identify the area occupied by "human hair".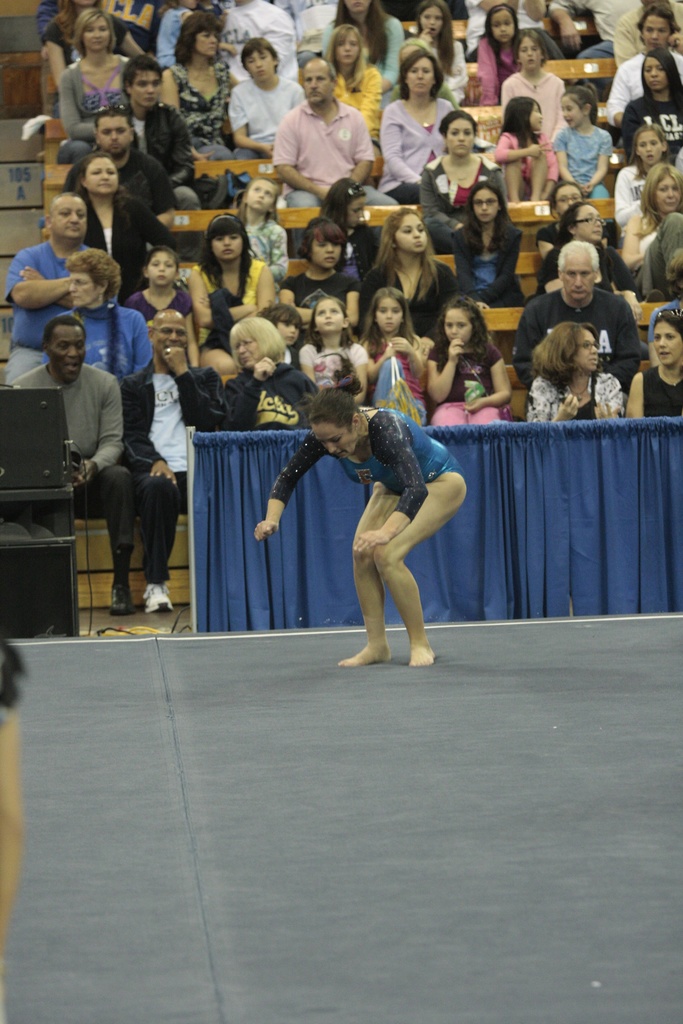
Area: x1=176, y1=8, x2=226, y2=65.
